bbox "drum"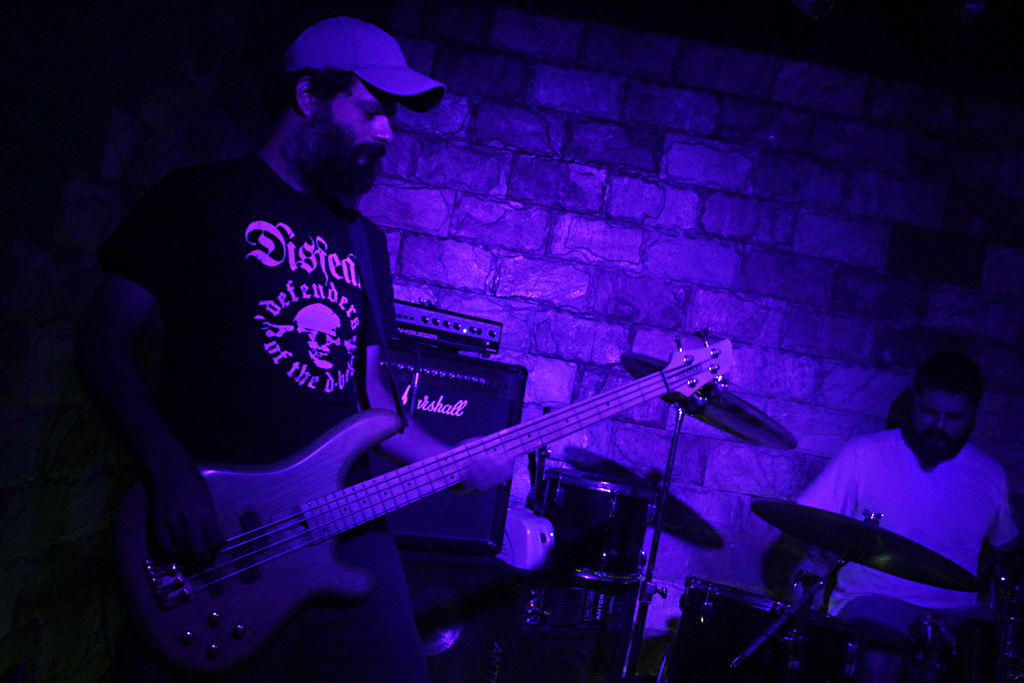
pyautogui.locateOnScreen(684, 581, 821, 682)
